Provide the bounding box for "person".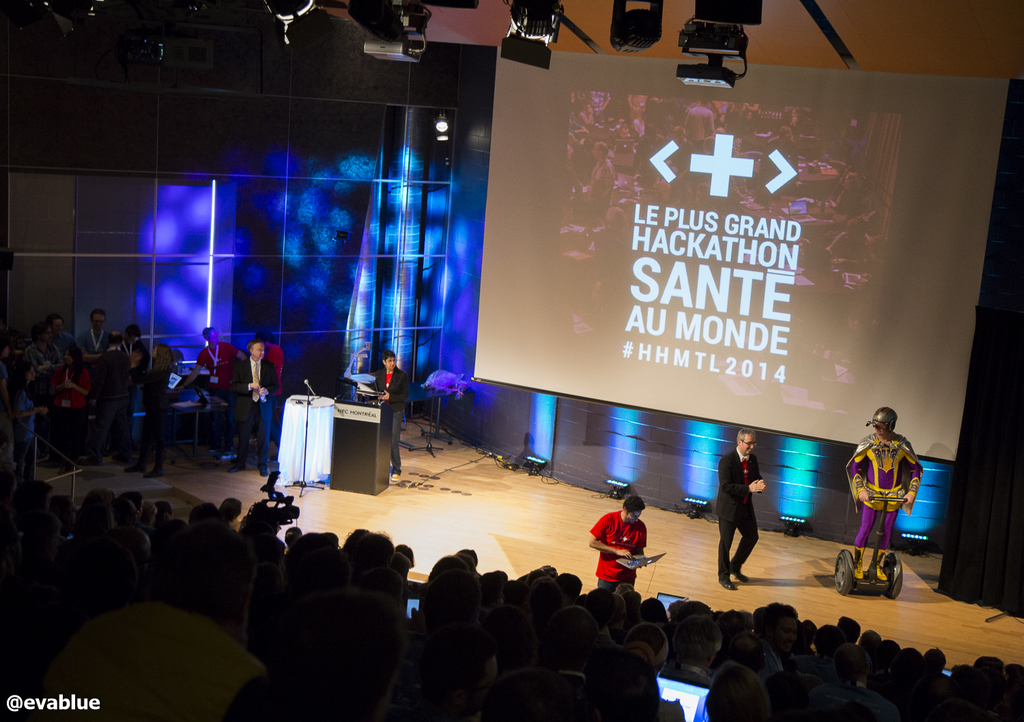
<box>41,332,106,457</box>.
